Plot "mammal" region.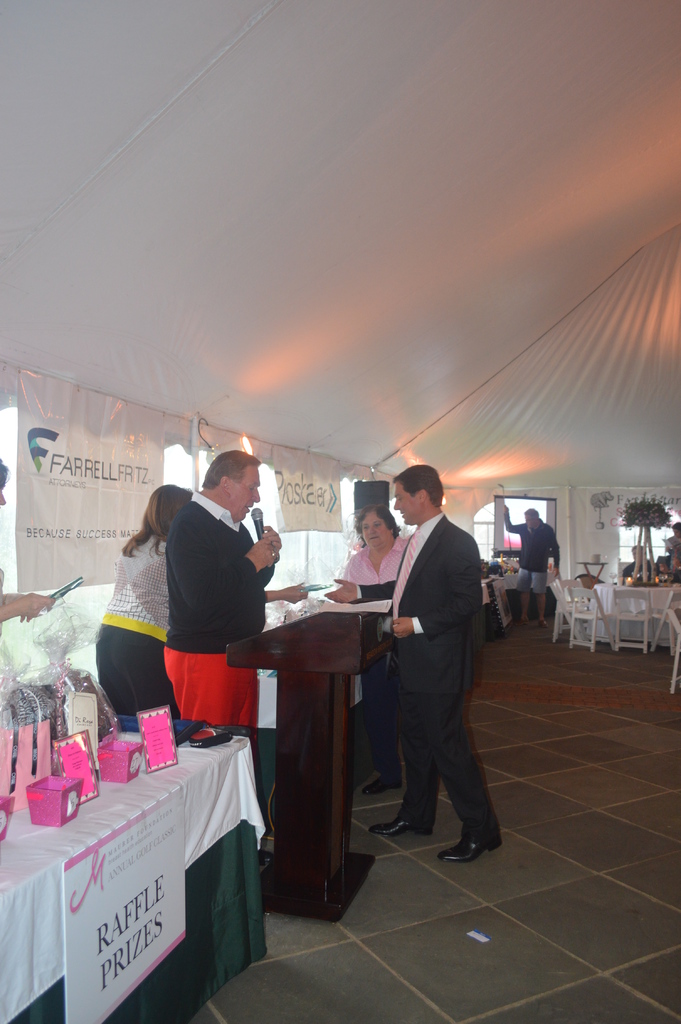
Plotted at 158/452/283/769.
